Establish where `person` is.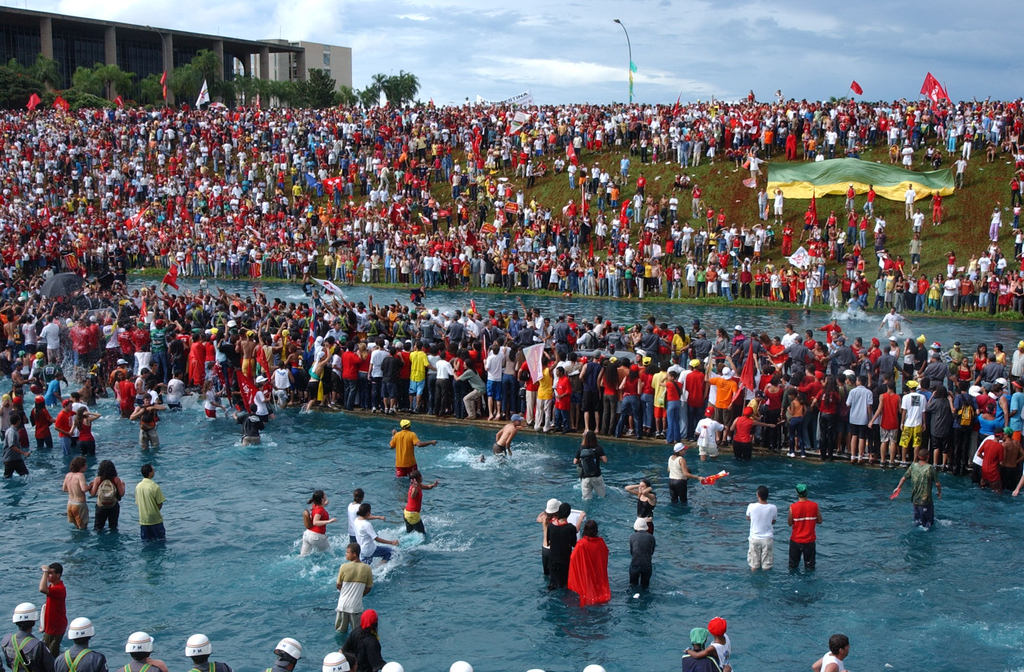
Established at <region>38, 566, 64, 648</region>.
